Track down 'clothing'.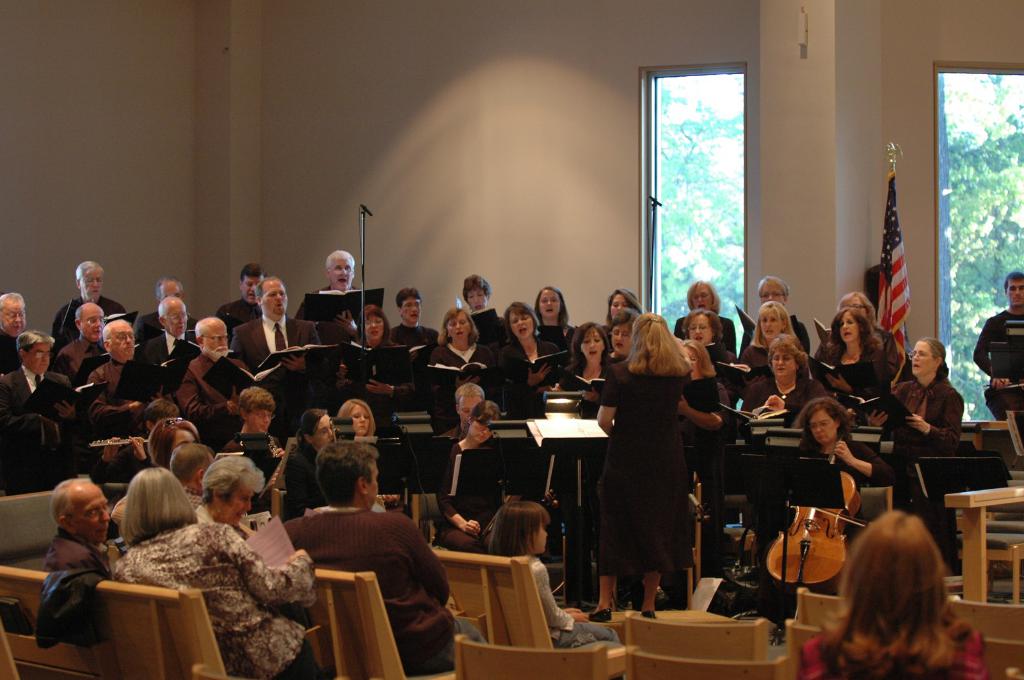
Tracked to (x1=2, y1=360, x2=87, y2=496).
